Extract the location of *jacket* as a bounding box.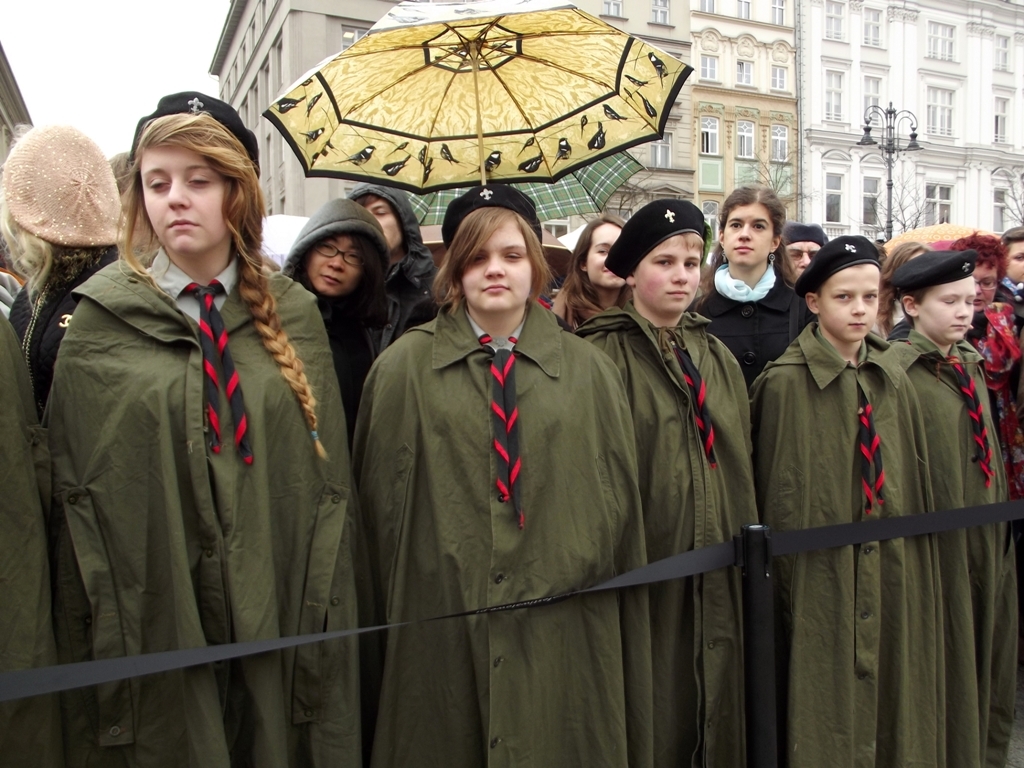
Rect(685, 254, 816, 392).
